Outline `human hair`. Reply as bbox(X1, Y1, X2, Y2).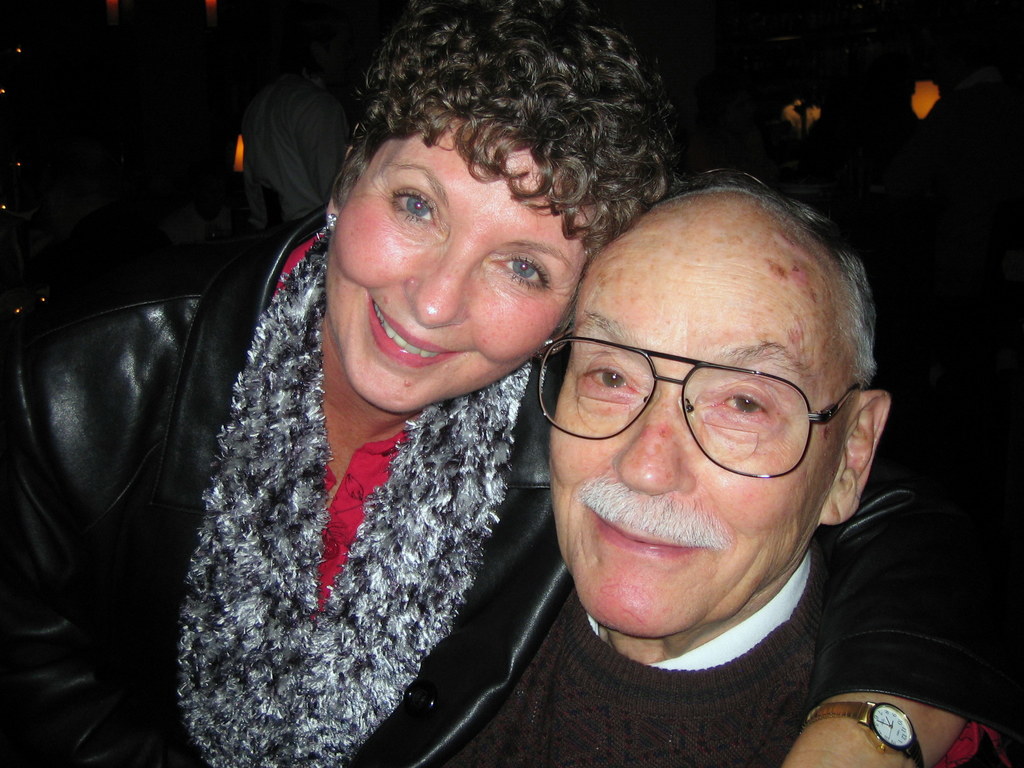
bbox(619, 178, 881, 380).
